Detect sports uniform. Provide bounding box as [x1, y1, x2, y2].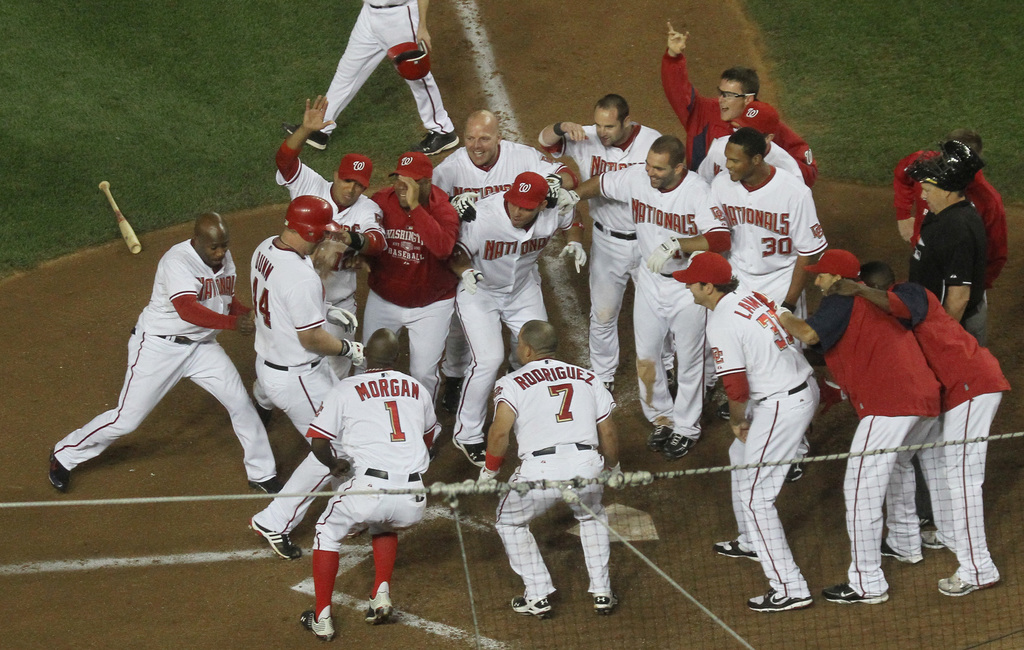
[254, 197, 356, 539].
